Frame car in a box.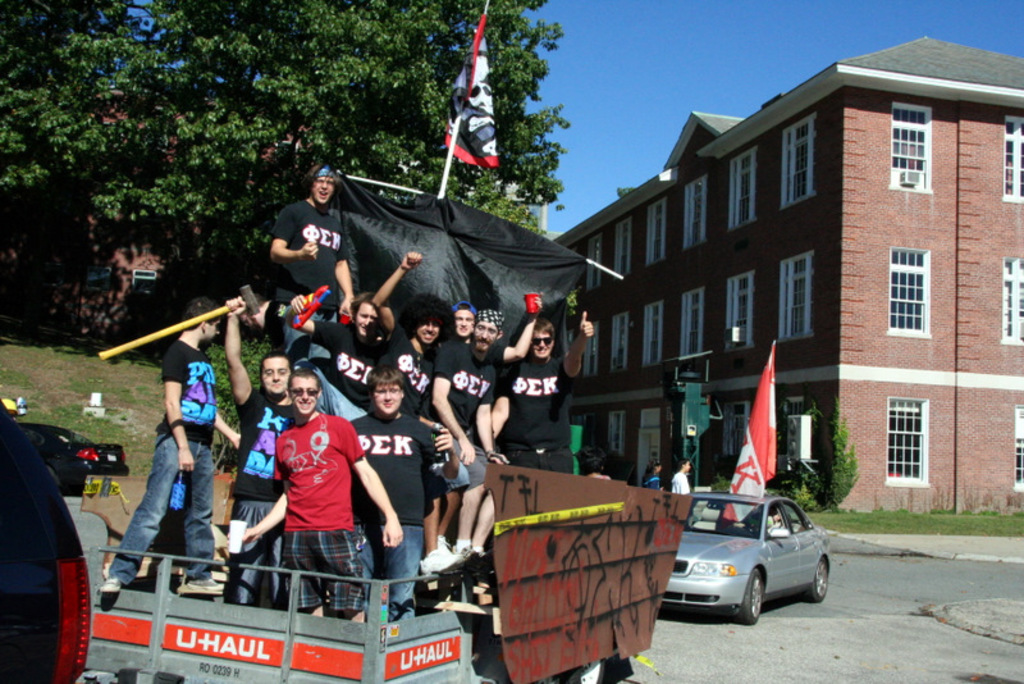
l=15, t=424, r=132, b=497.
